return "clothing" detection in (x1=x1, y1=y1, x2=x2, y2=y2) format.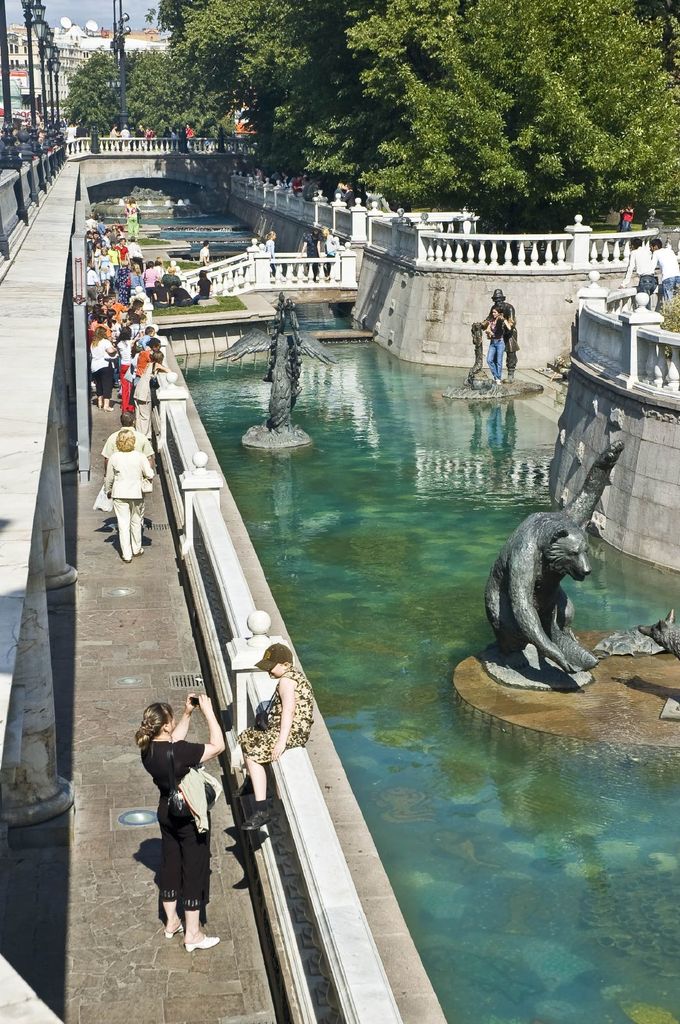
(x1=494, y1=302, x2=507, y2=378).
